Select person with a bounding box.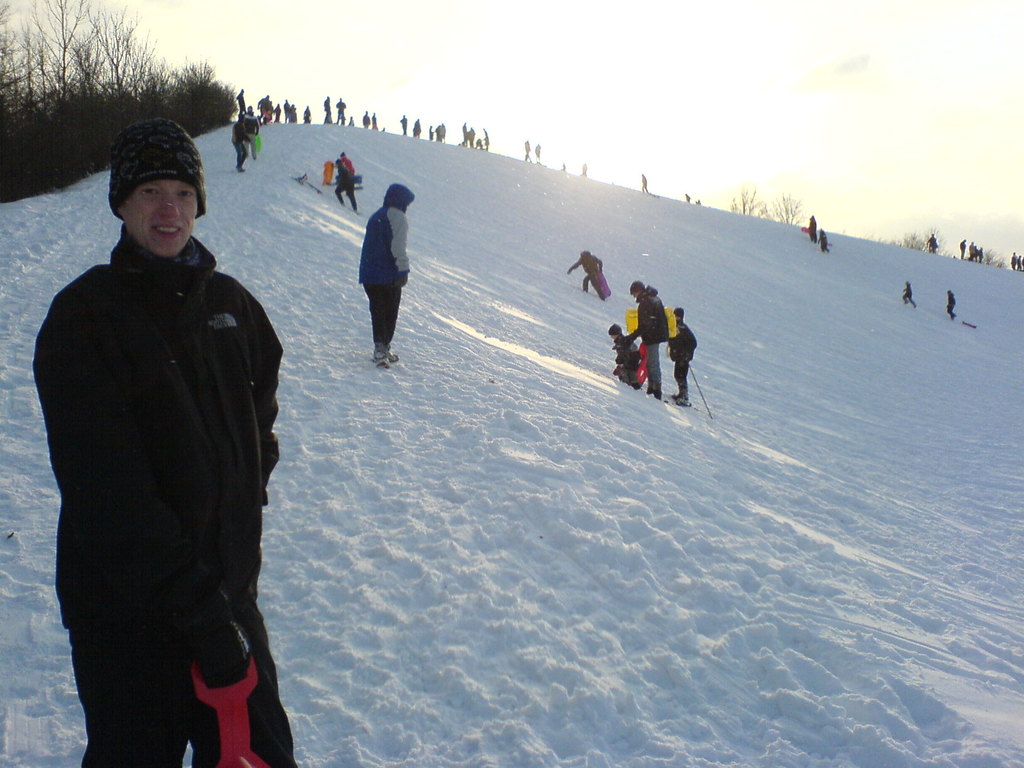
(31,102,291,752).
